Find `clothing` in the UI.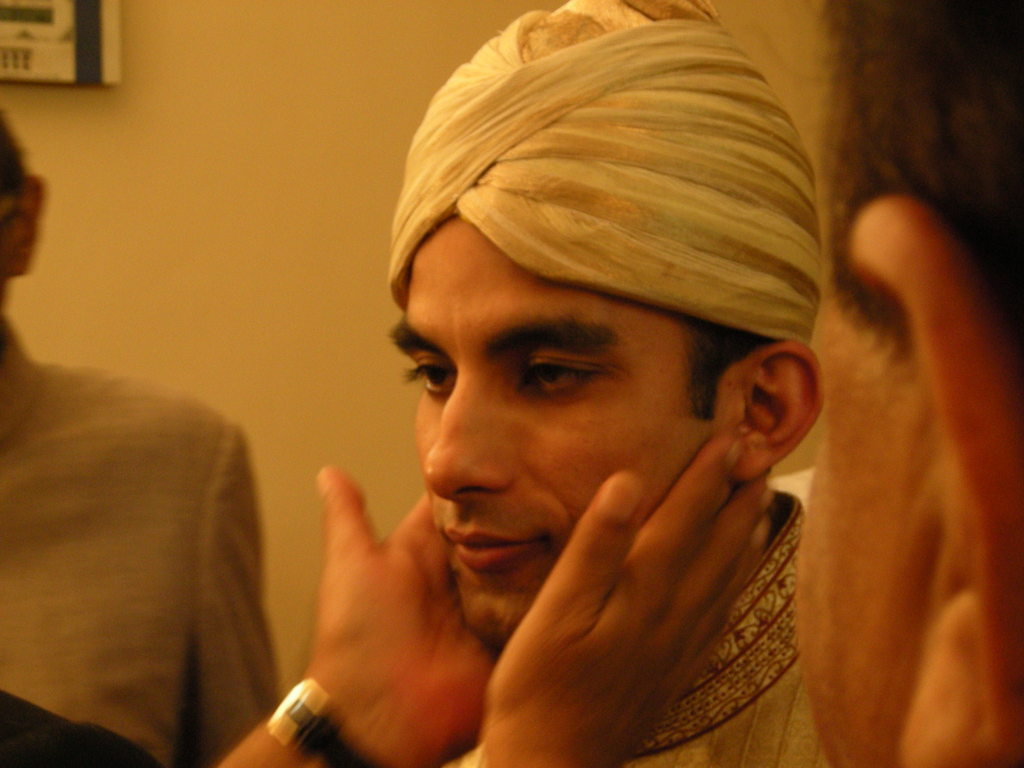
UI element at left=13, top=300, right=300, bottom=767.
